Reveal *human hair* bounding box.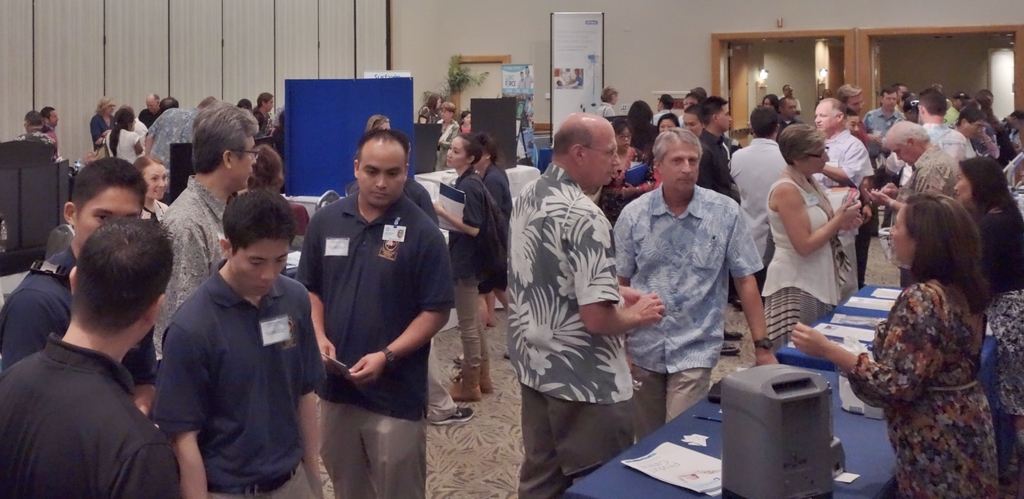
Revealed: box(775, 95, 796, 113).
